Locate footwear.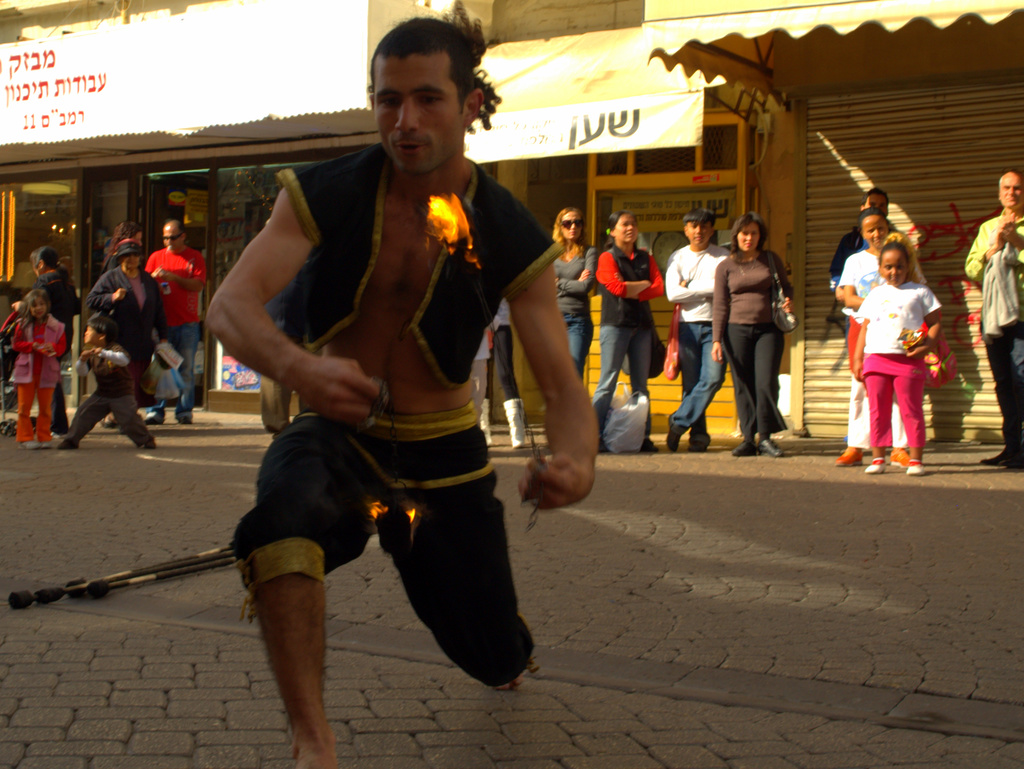
Bounding box: bbox=[143, 411, 162, 425].
